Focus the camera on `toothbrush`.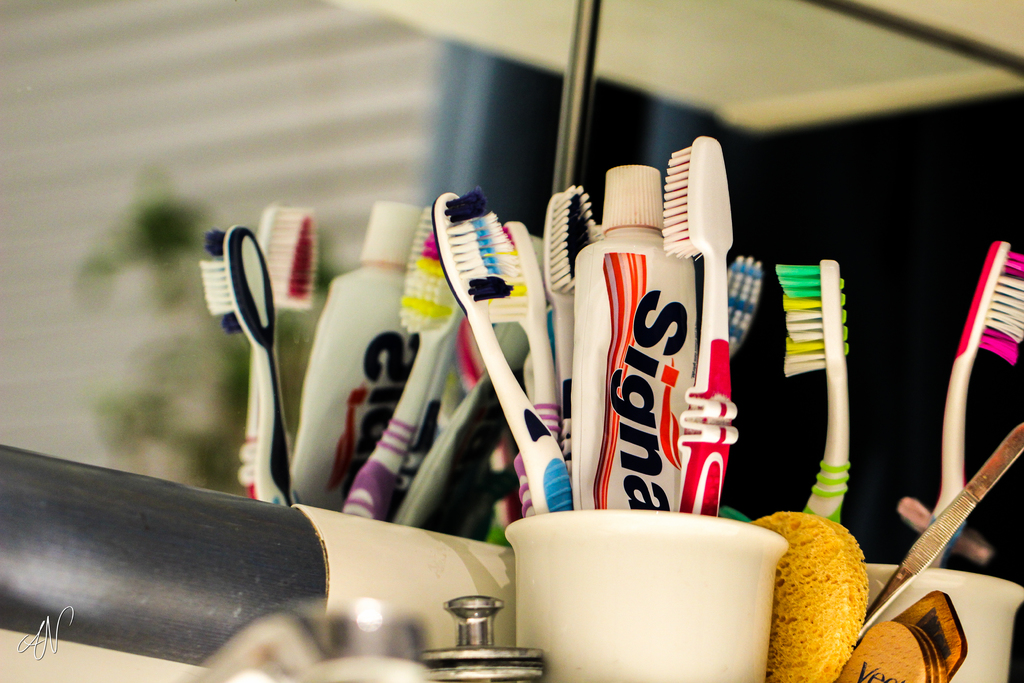
Focus region: left=662, top=139, right=736, bottom=513.
